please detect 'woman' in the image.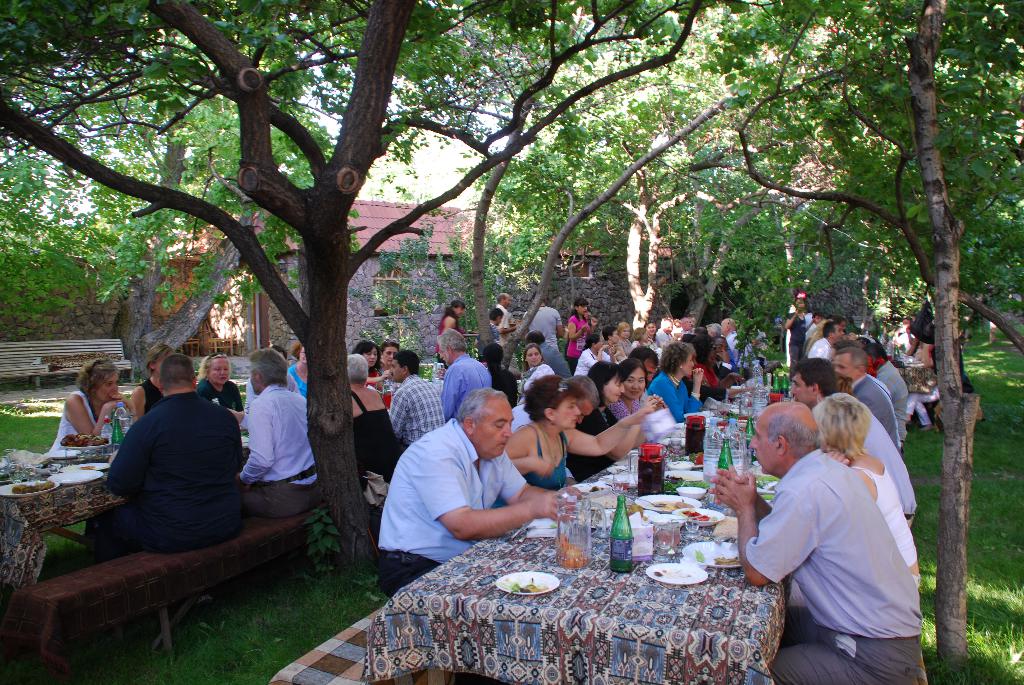
locate(647, 341, 703, 424).
